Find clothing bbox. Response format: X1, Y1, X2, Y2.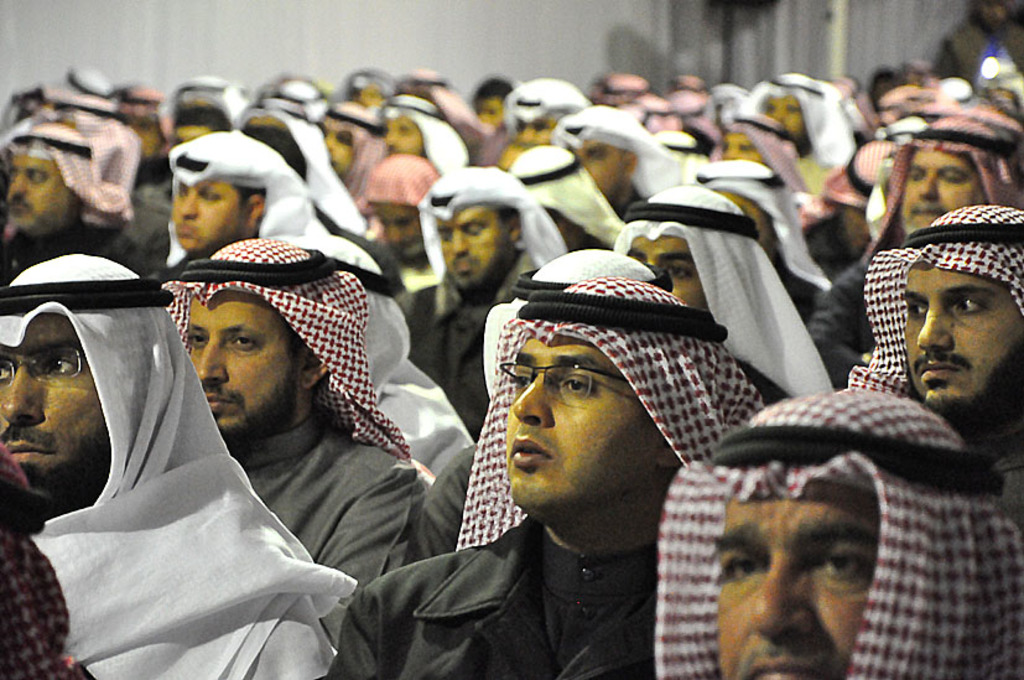
806, 115, 1023, 393.
